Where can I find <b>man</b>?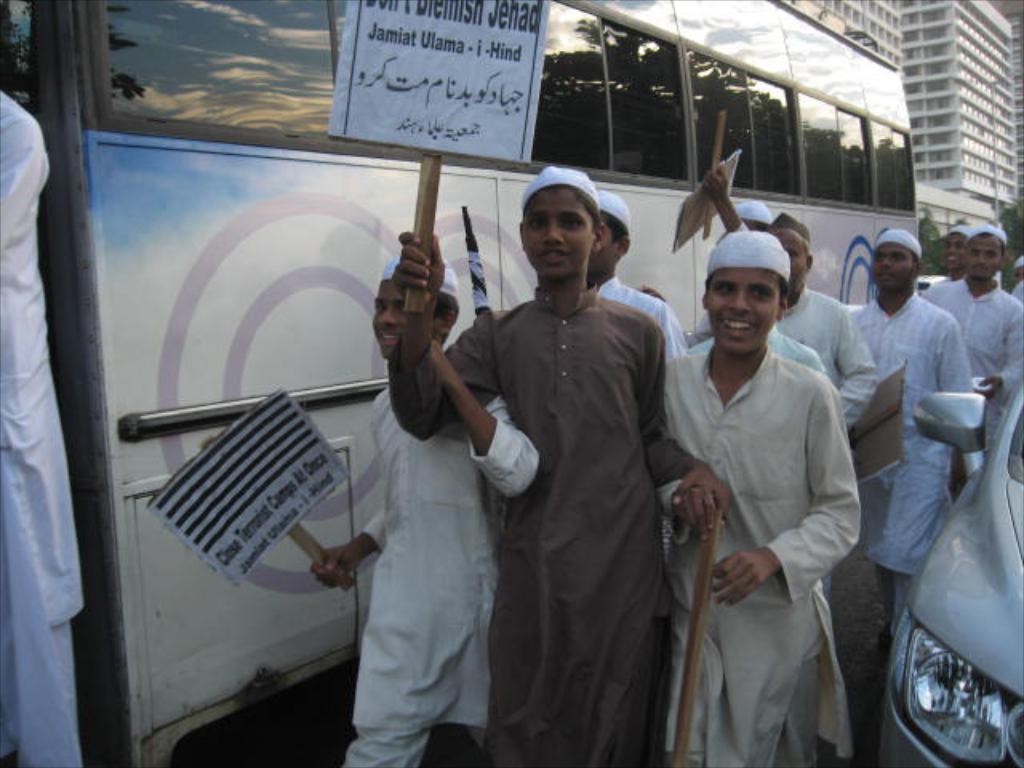
You can find it at BBox(659, 224, 872, 685).
